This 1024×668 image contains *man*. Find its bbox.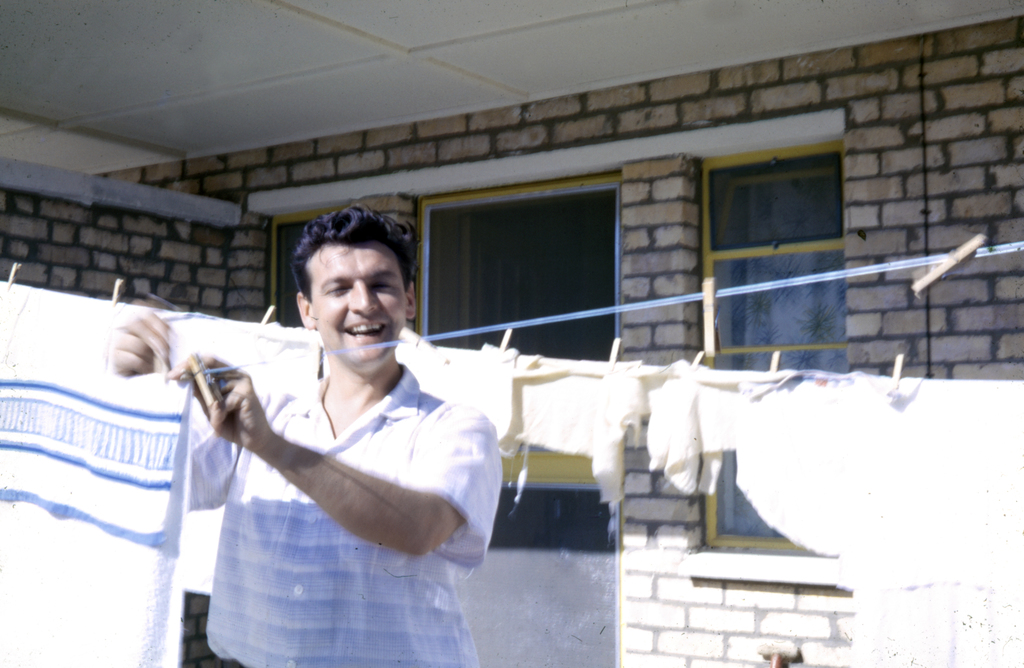
{"x1": 109, "y1": 200, "x2": 504, "y2": 667}.
